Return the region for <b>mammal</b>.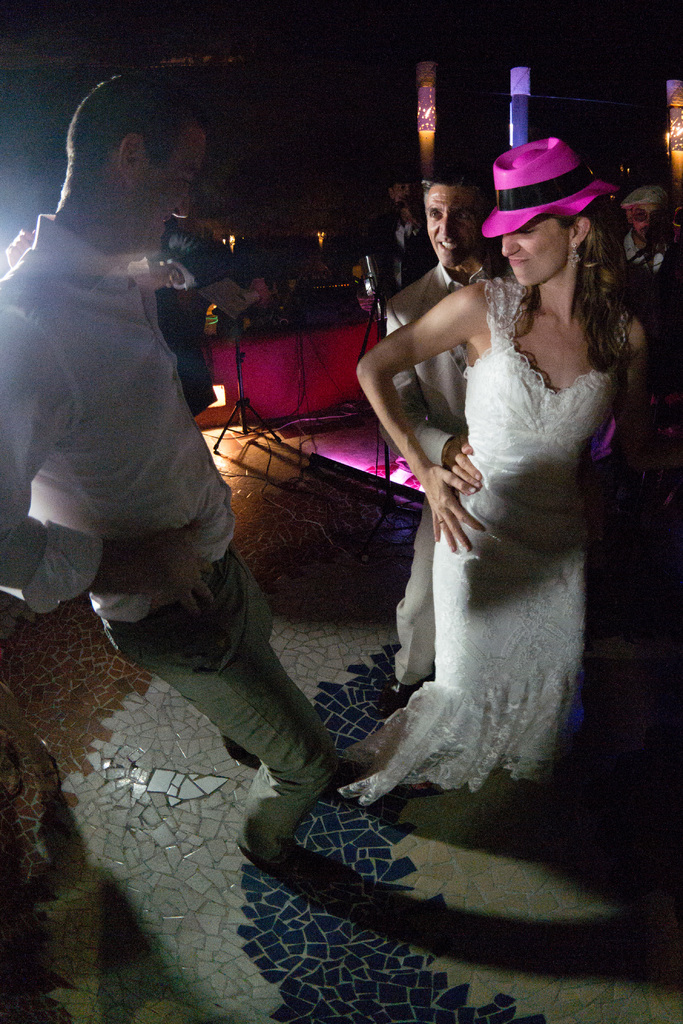
rect(317, 130, 682, 805).
